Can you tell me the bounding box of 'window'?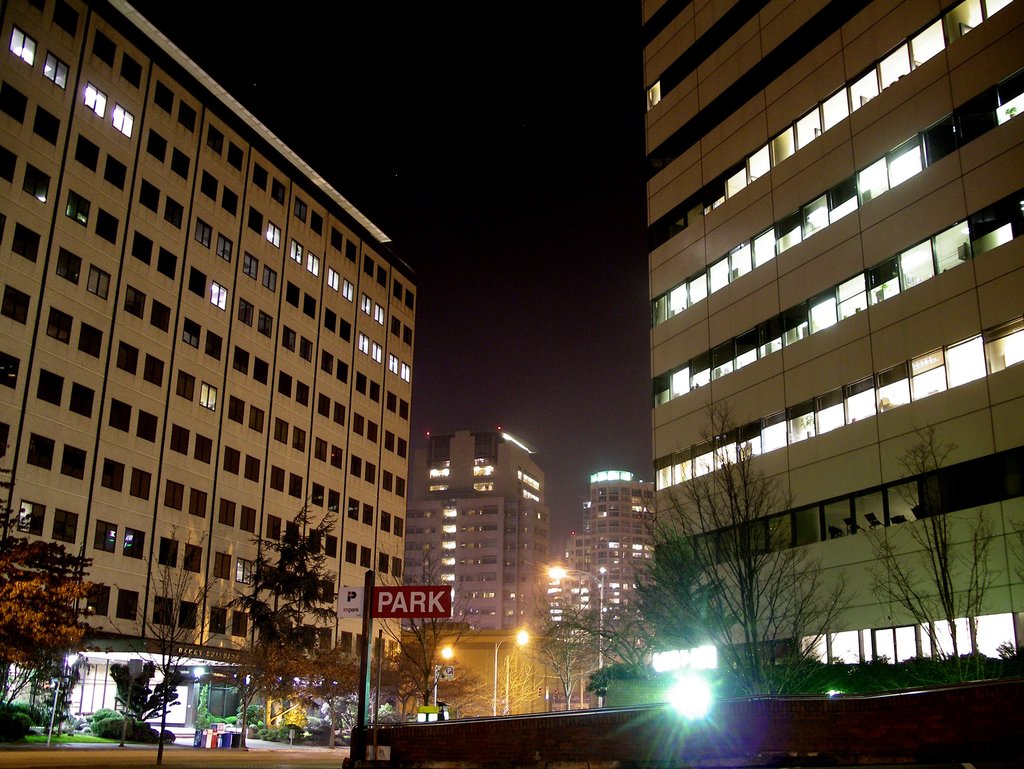
bbox=[360, 258, 376, 278].
